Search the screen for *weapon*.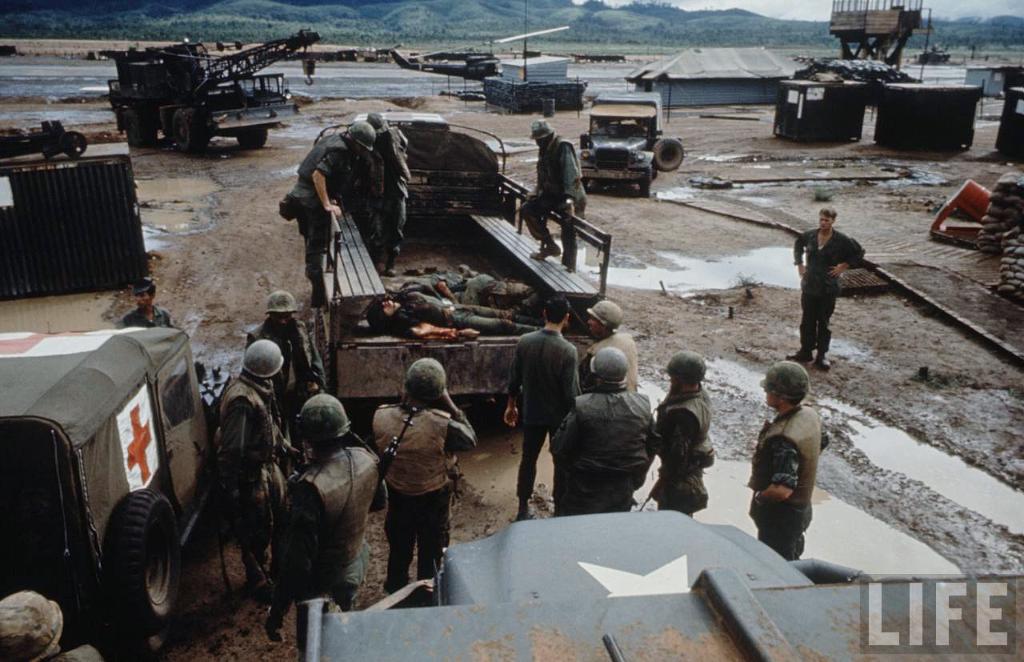
Found at detection(370, 394, 419, 499).
